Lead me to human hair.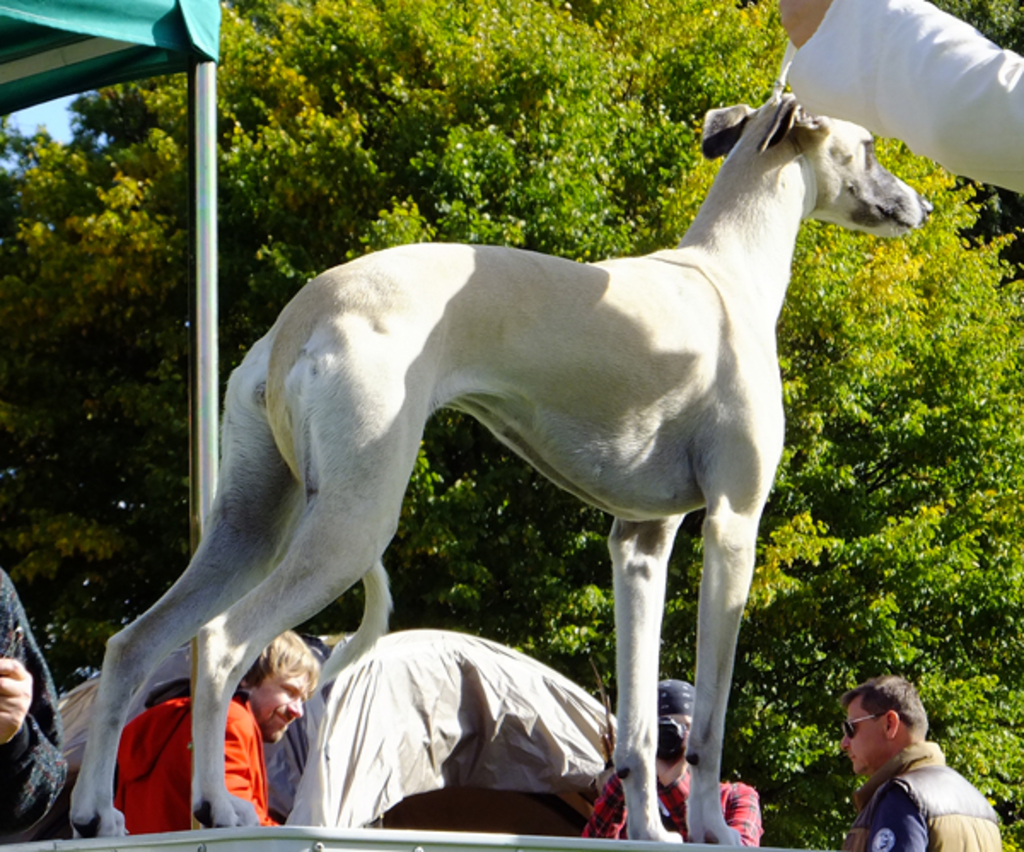
Lead to x1=833, y1=688, x2=945, y2=763.
